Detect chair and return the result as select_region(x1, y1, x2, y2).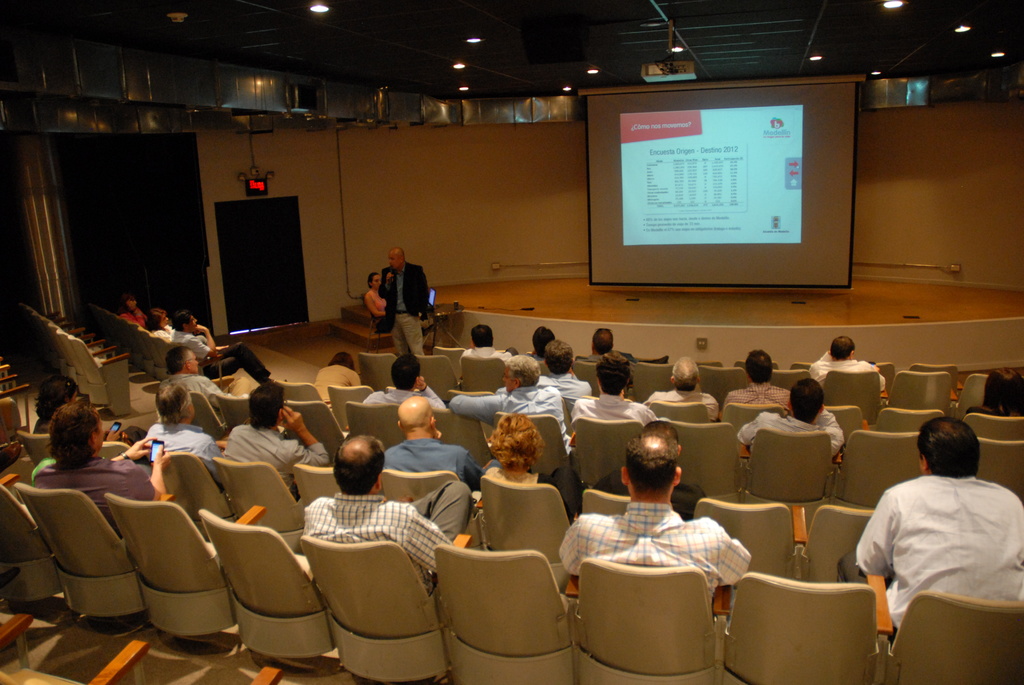
select_region(98, 648, 282, 684).
